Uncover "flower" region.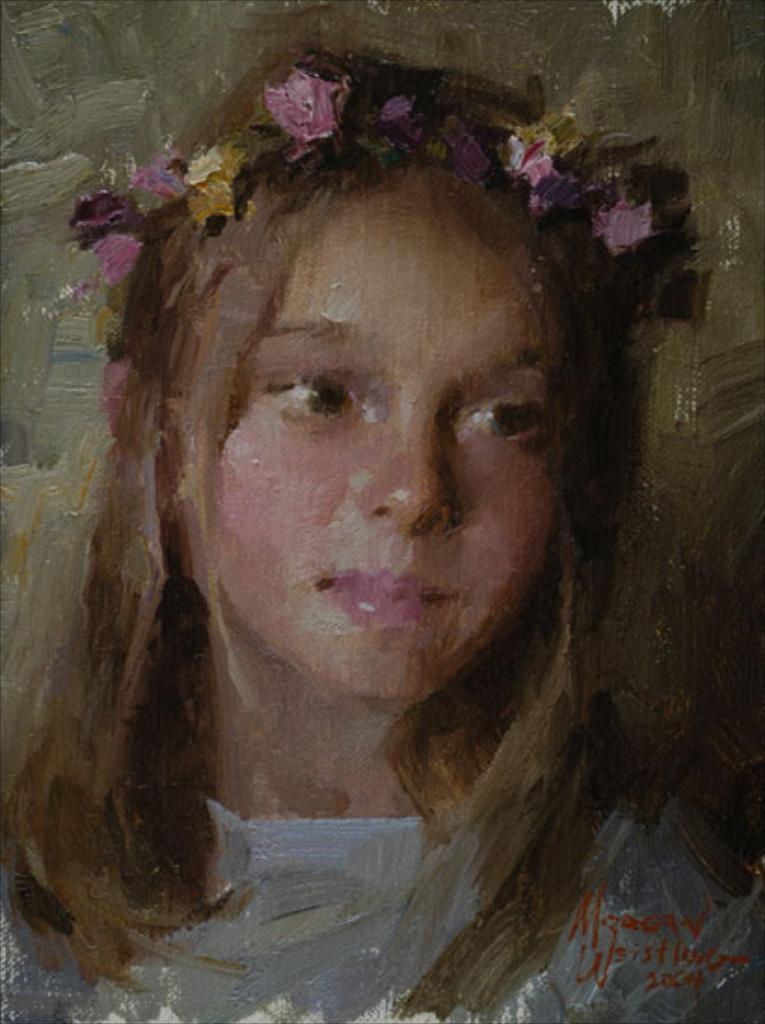
Uncovered: box=[255, 61, 359, 140].
